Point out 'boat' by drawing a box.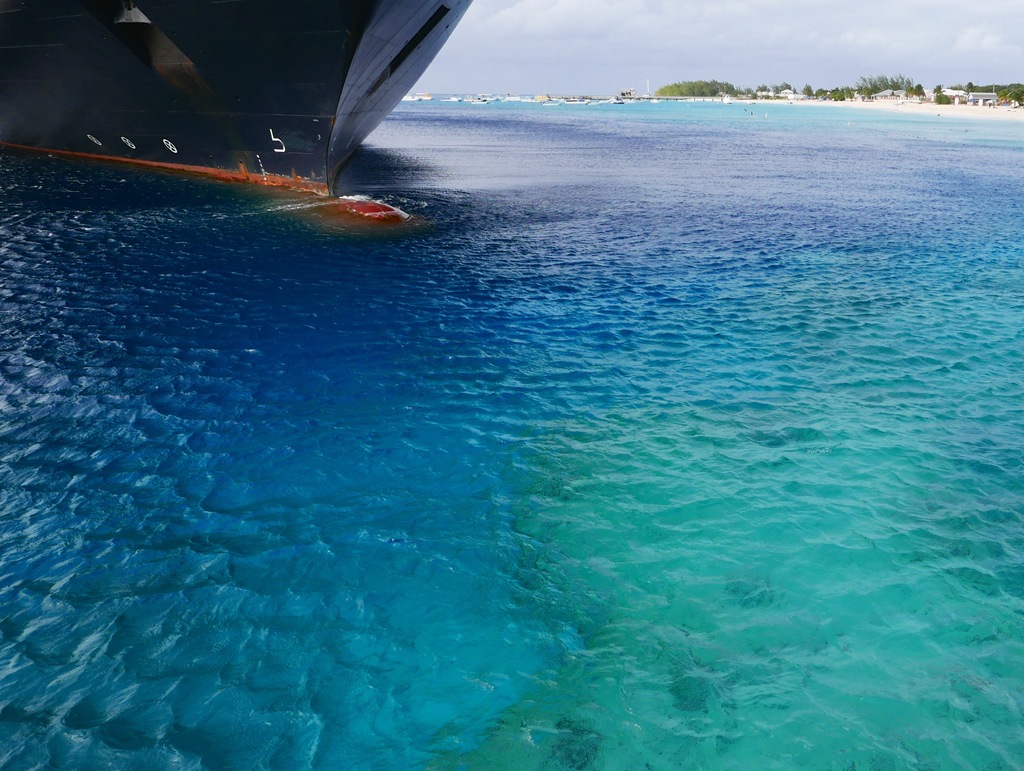
(0,0,468,207).
